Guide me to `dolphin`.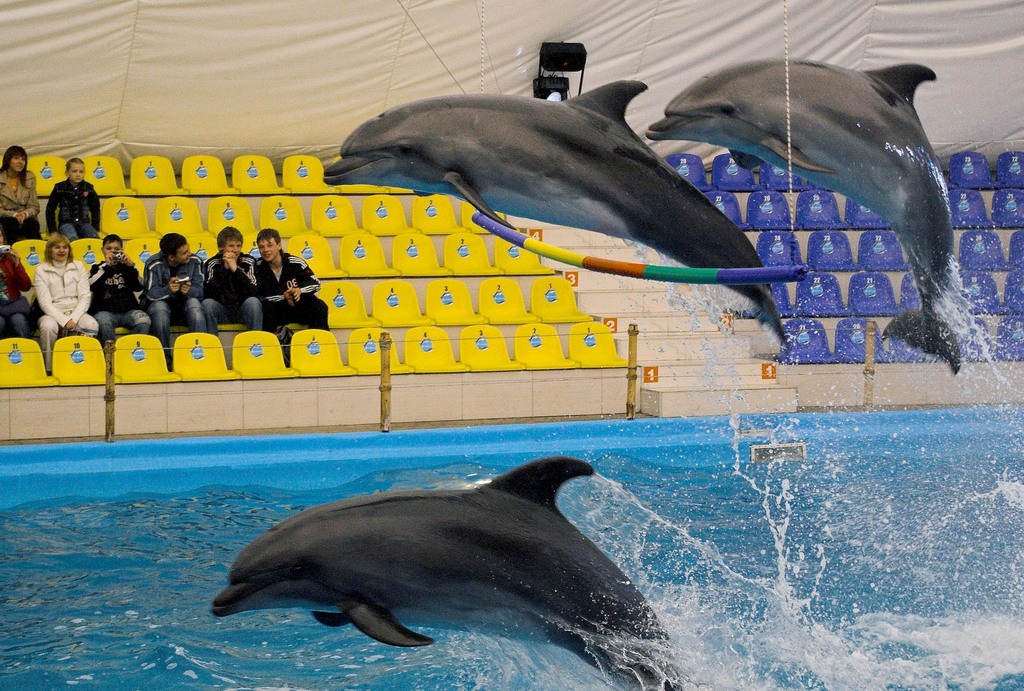
Guidance: (211, 457, 678, 690).
